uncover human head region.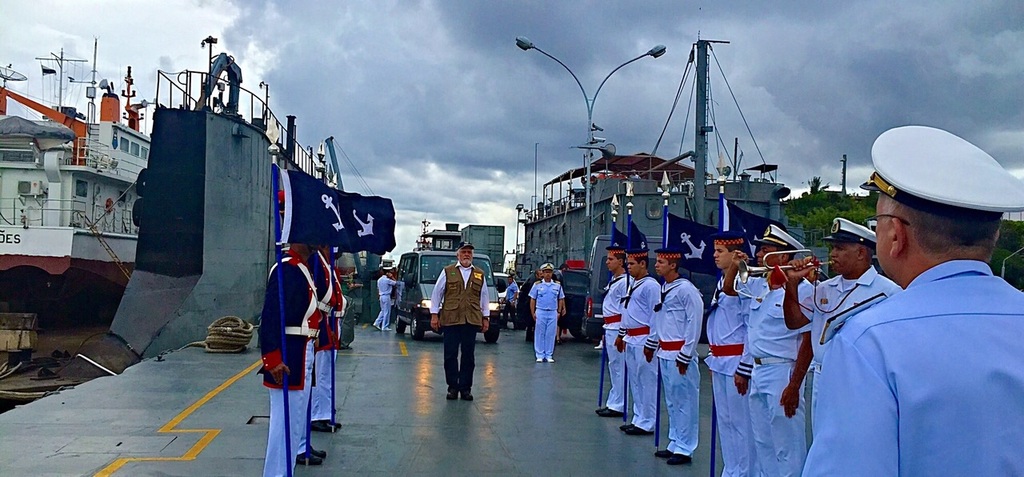
Uncovered: l=380, t=265, r=394, b=275.
